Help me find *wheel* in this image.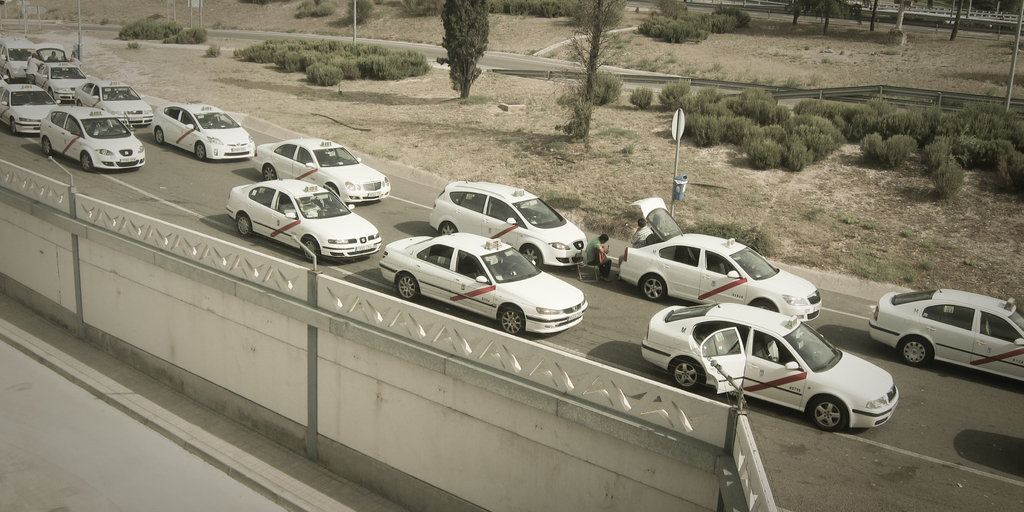
Found it: rect(813, 397, 845, 431).
